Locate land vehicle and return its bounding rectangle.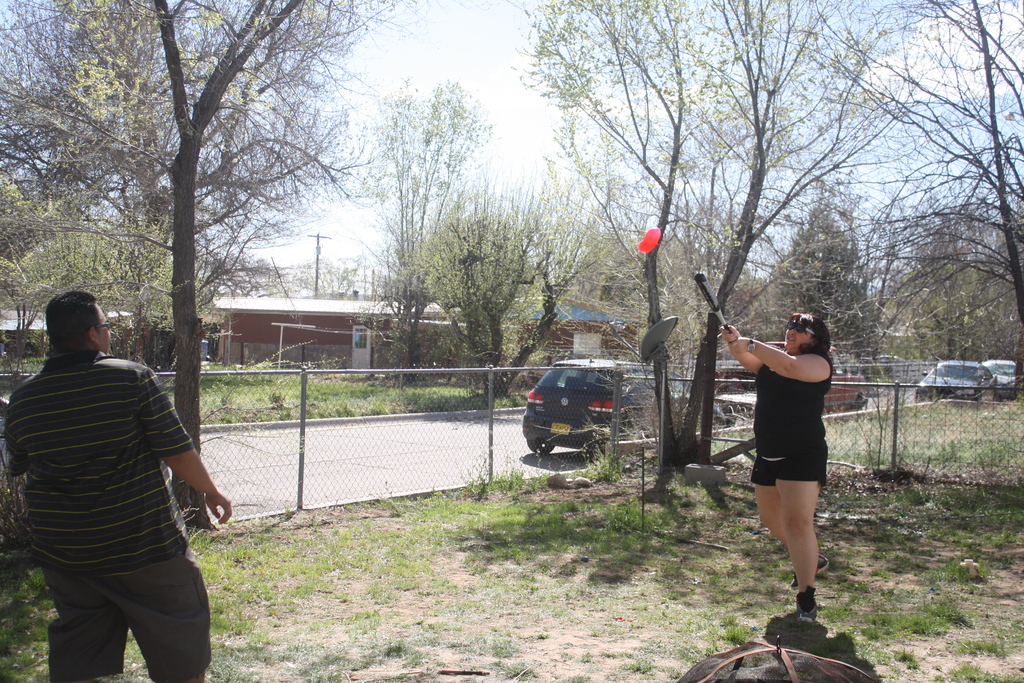
[524,352,656,482].
